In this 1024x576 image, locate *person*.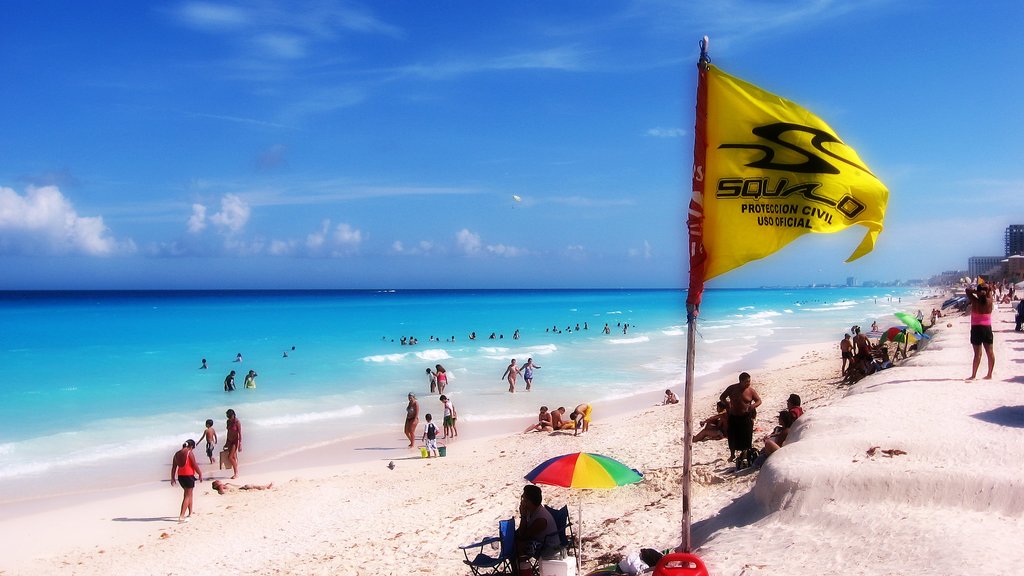
Bounding box: (243,372,257,386).
